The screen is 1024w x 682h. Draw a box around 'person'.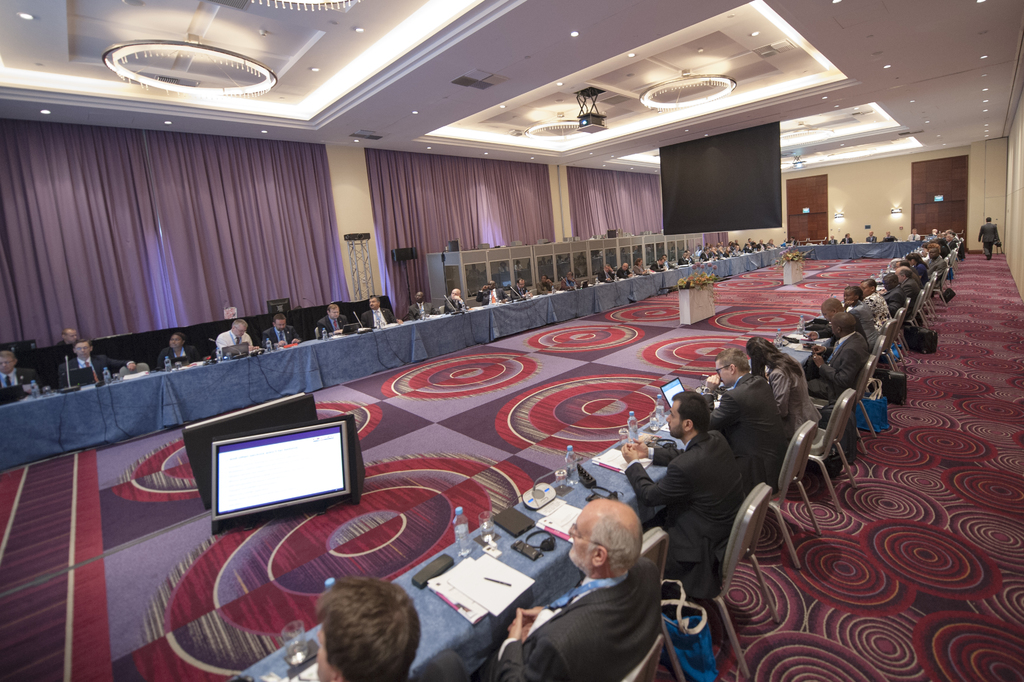
{"x1": 559, "y1": 272, "x2": 580, "y2": 291}.
